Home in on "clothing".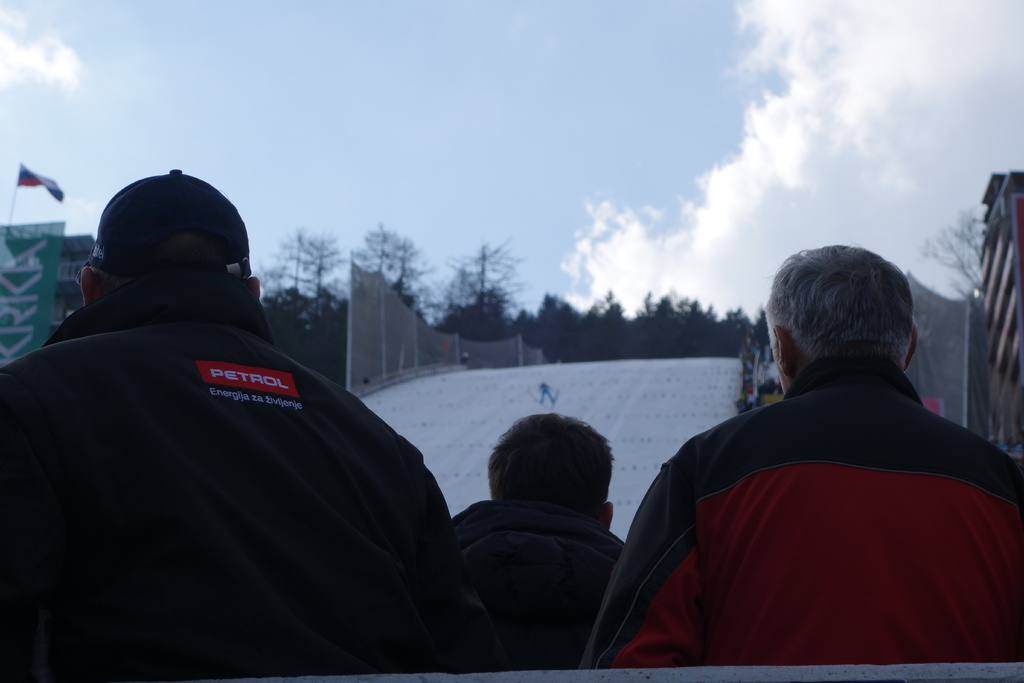
Homed in at (left=447, top=501, right=627, bottom=667).
